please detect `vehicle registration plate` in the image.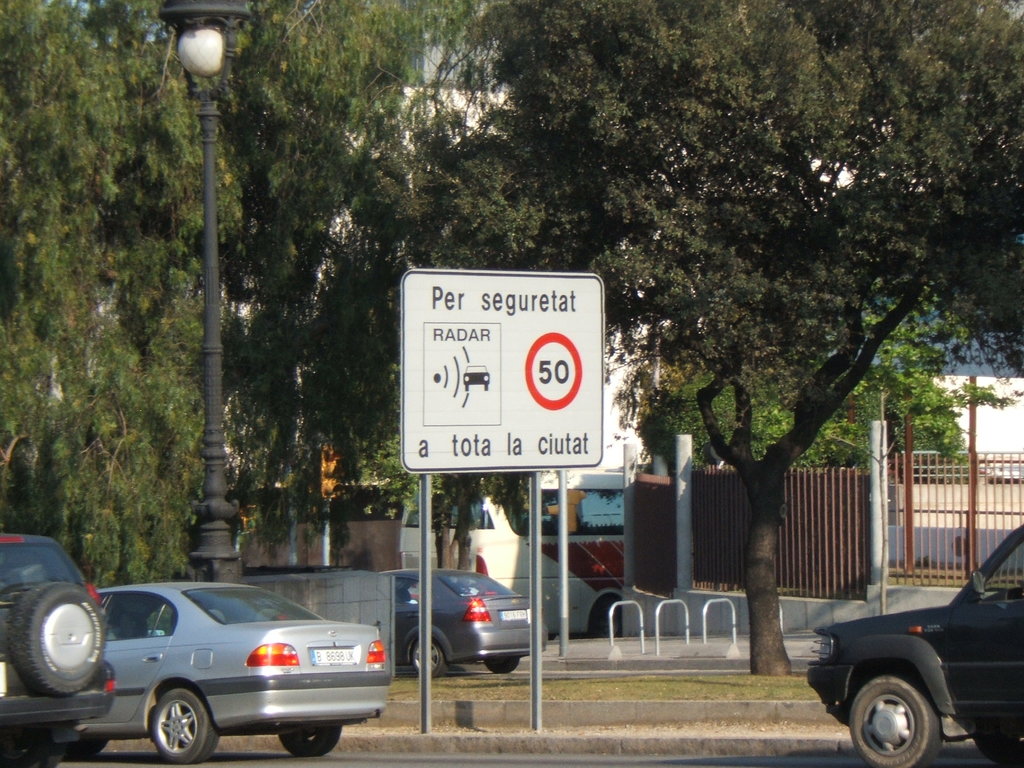
(500, 610, 527, 621).
